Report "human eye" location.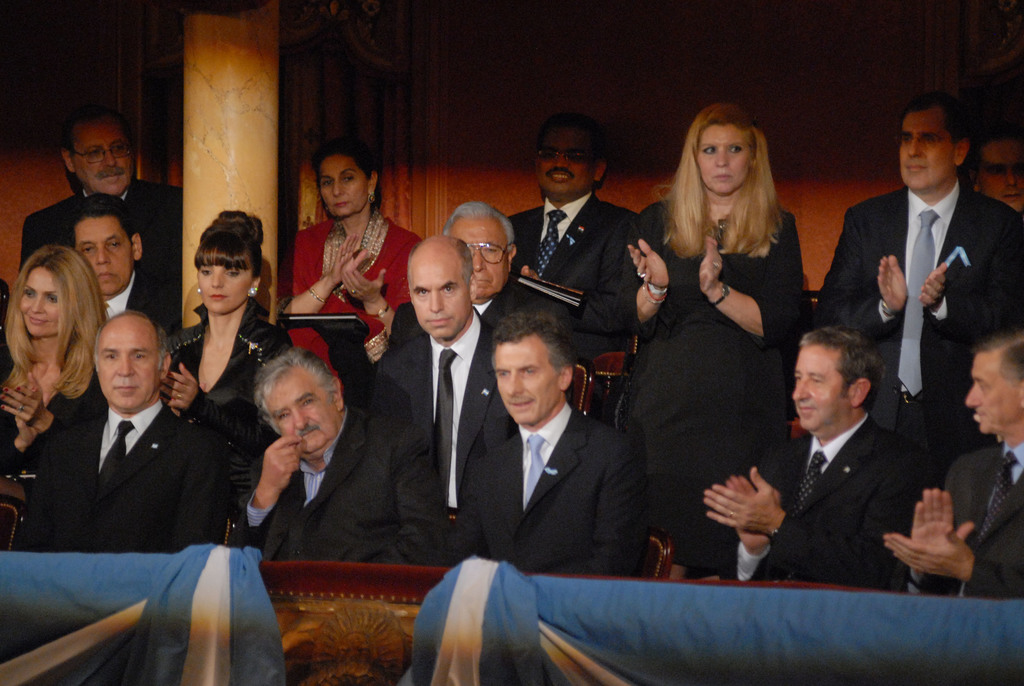
Report: [left=128, top=345, right=148, bottom=363].
